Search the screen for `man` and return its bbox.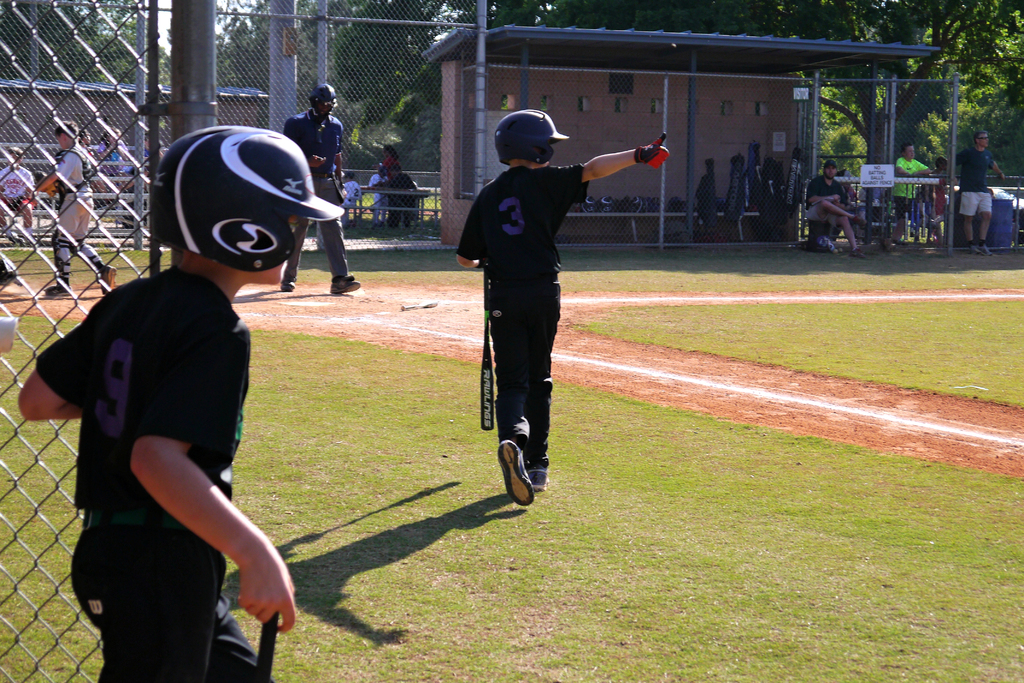
Found: box=[891, 144, 927, 247].
